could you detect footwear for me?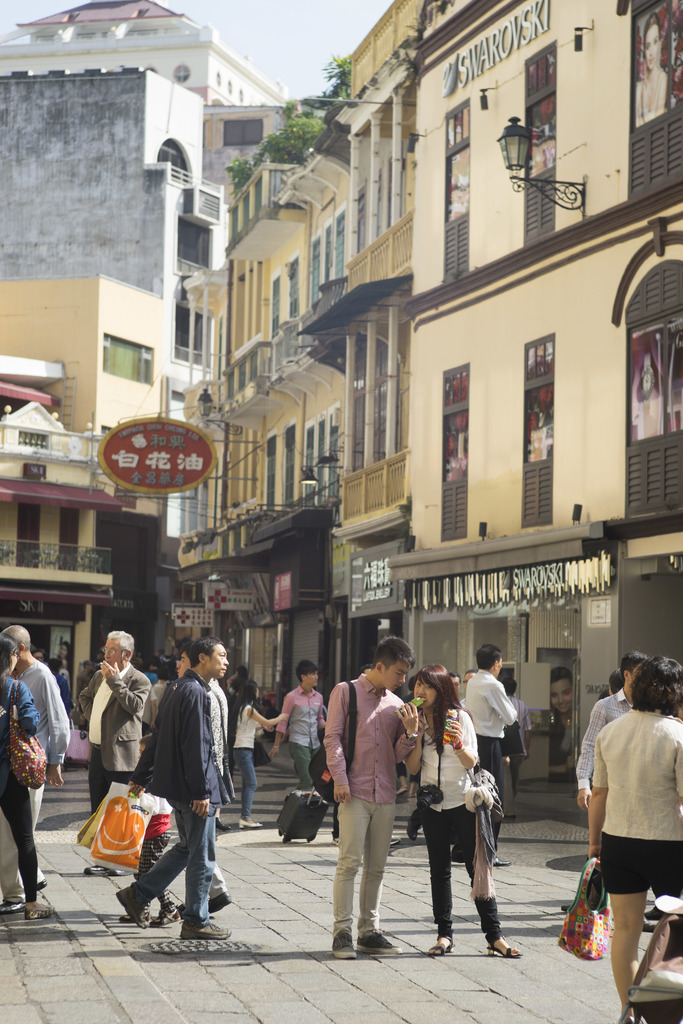
Detection result: detection(359, 932, 402, 956).
